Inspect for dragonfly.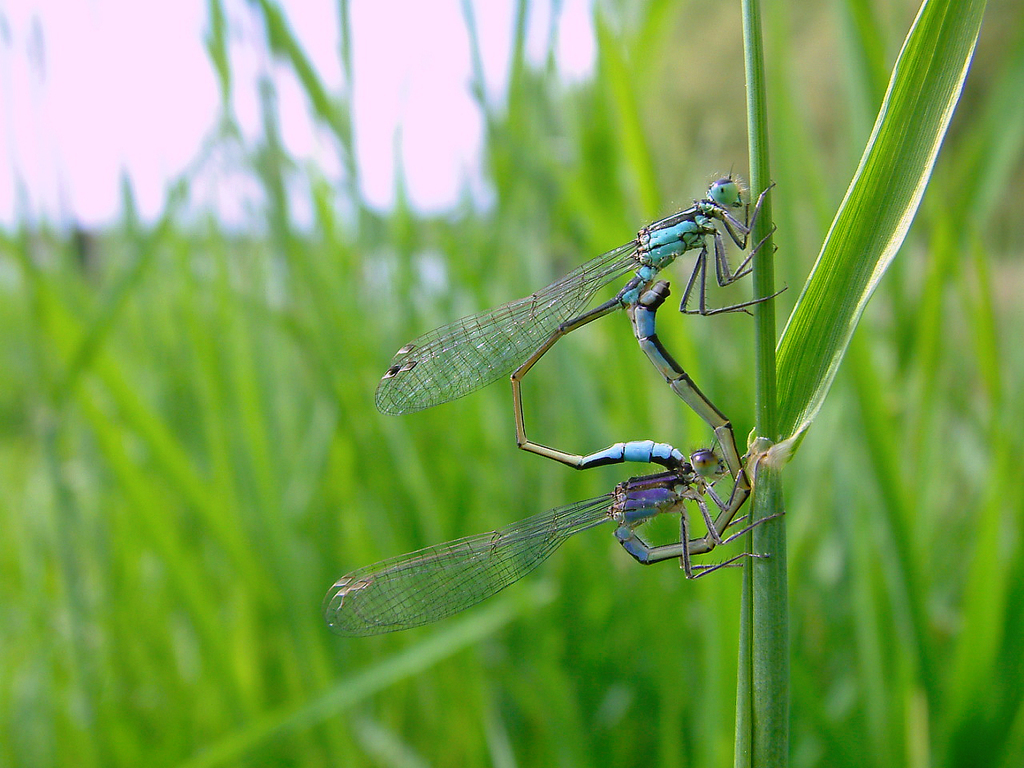
Inspection: box=[320, 277, 788, 639].
